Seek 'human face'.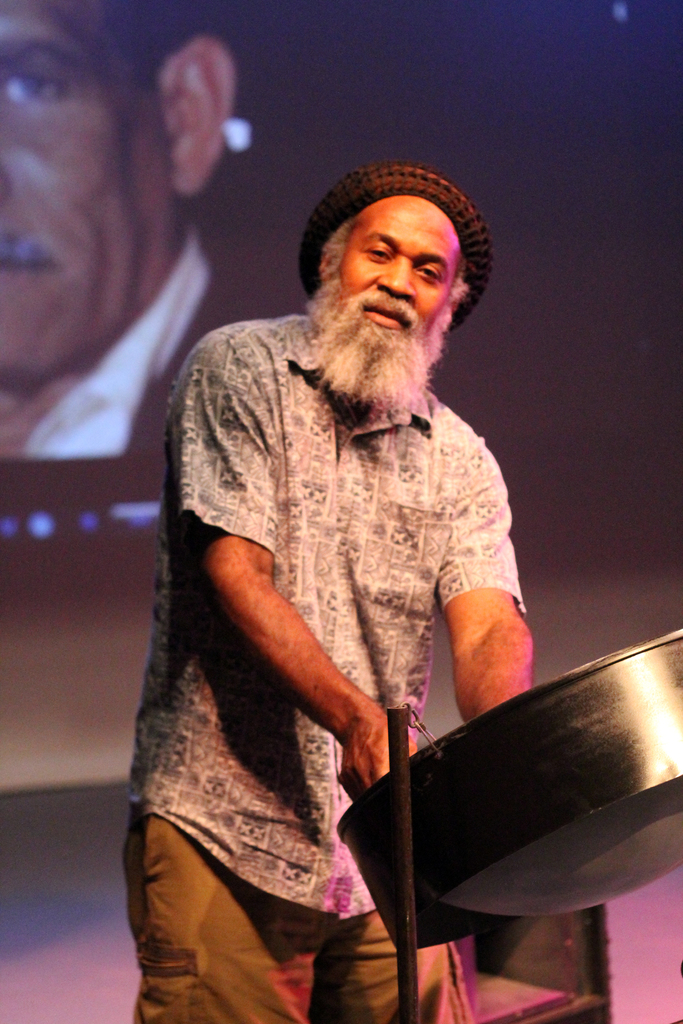
detection(340, 195, 471, 345).
